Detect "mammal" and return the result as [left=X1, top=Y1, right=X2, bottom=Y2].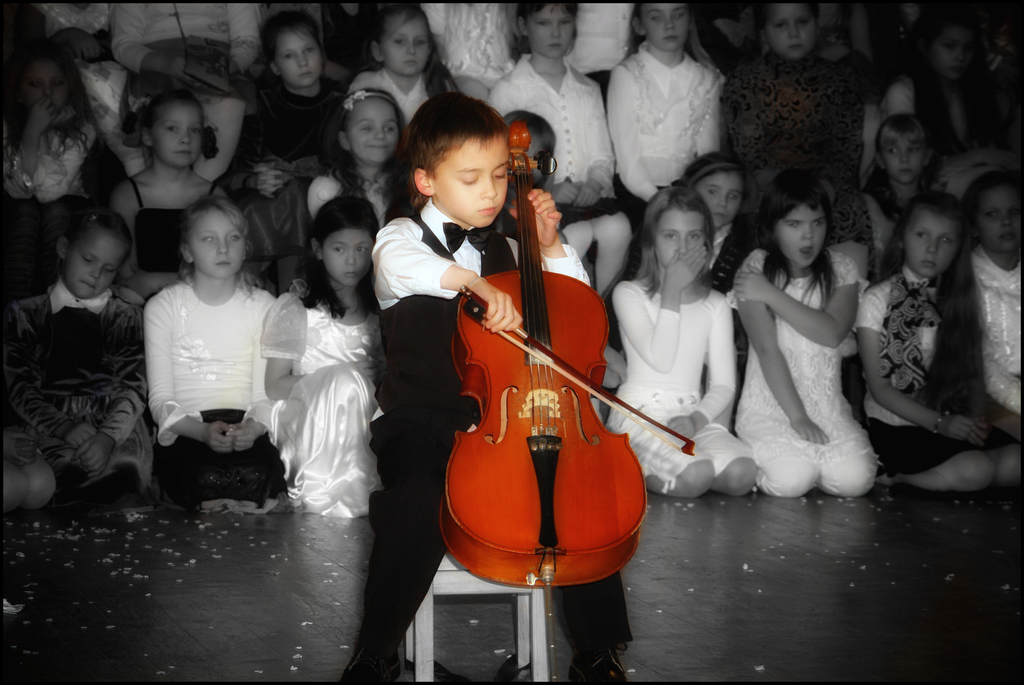
[left=484, top=108, right=569, bottom=249].
